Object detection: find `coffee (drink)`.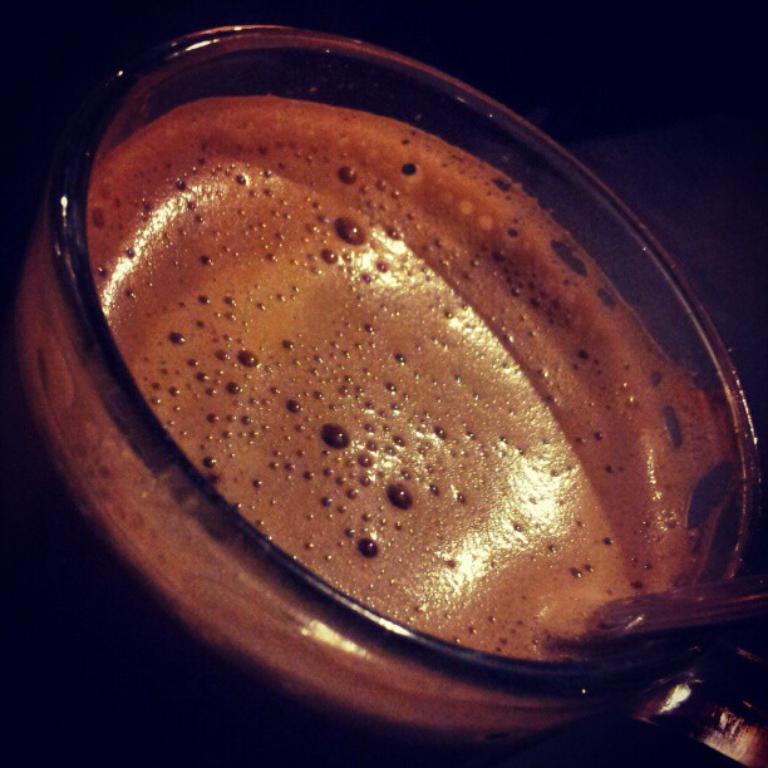
(0, 93, 739, 767).
